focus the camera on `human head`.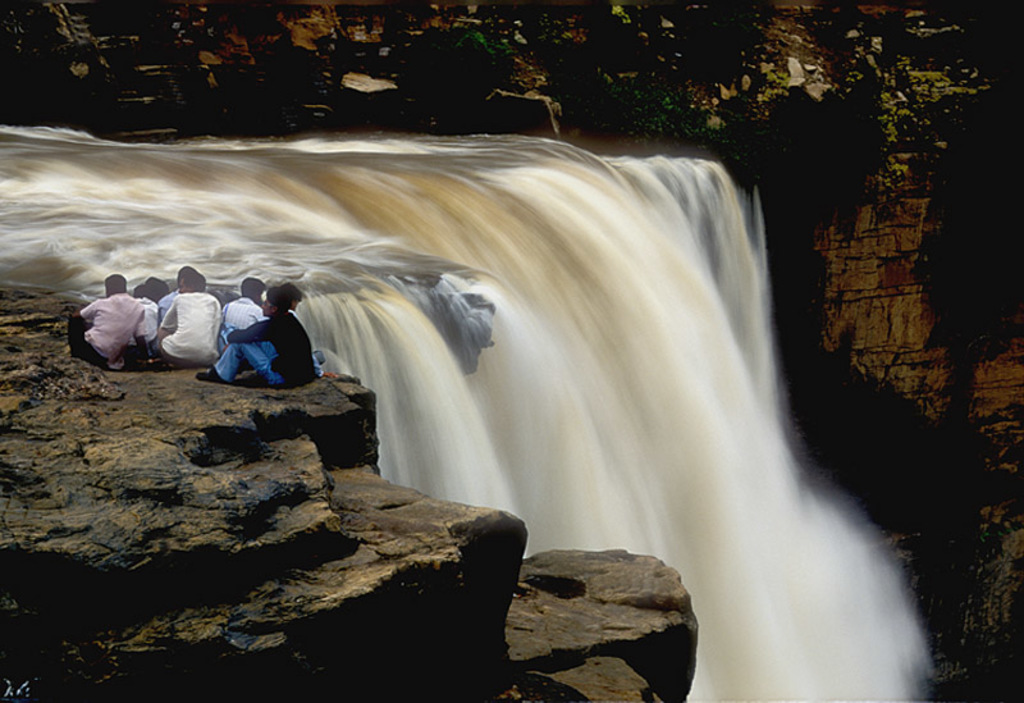
Focus region: (x1=177, y1=261, x2=200, y2=289).
